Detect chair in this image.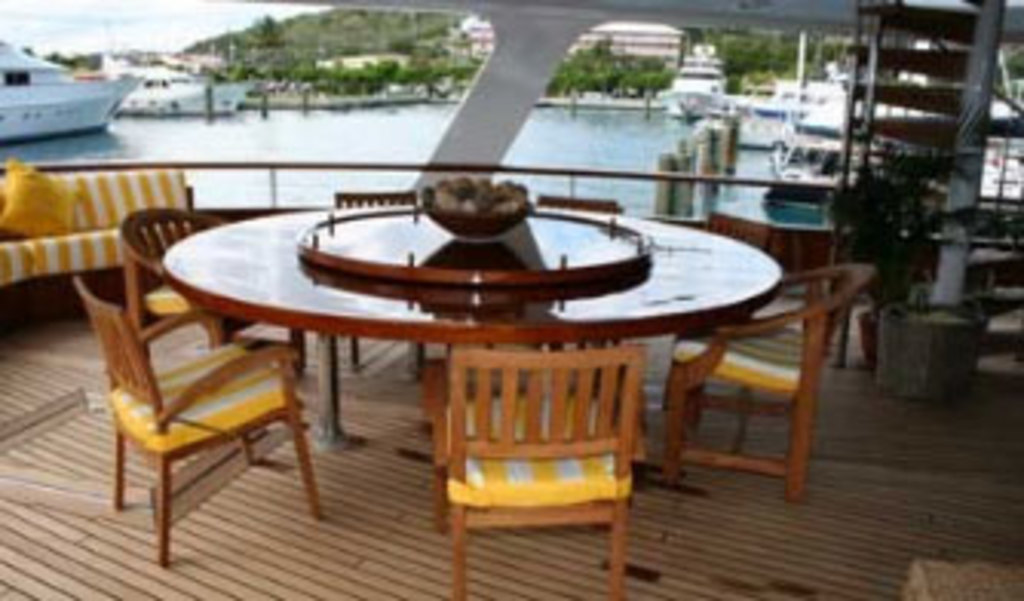
Detection: (x1=141, y1=221, x2=282, y2=454).
